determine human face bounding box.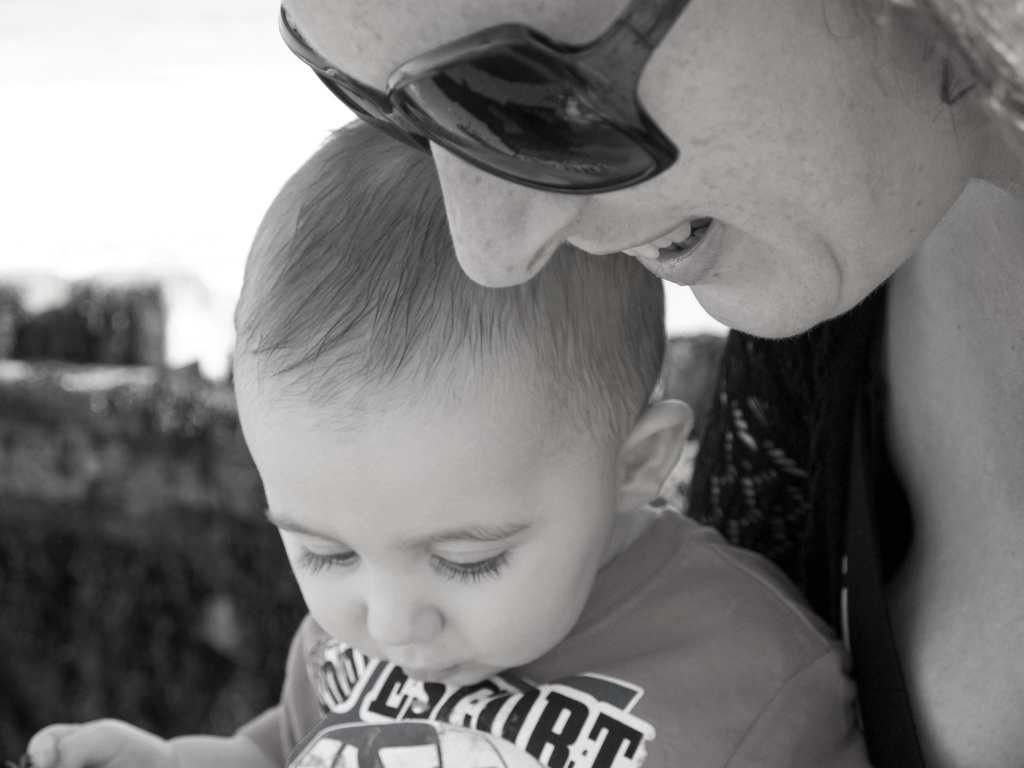
Determined: crop(285, 0, 1000, 343).
